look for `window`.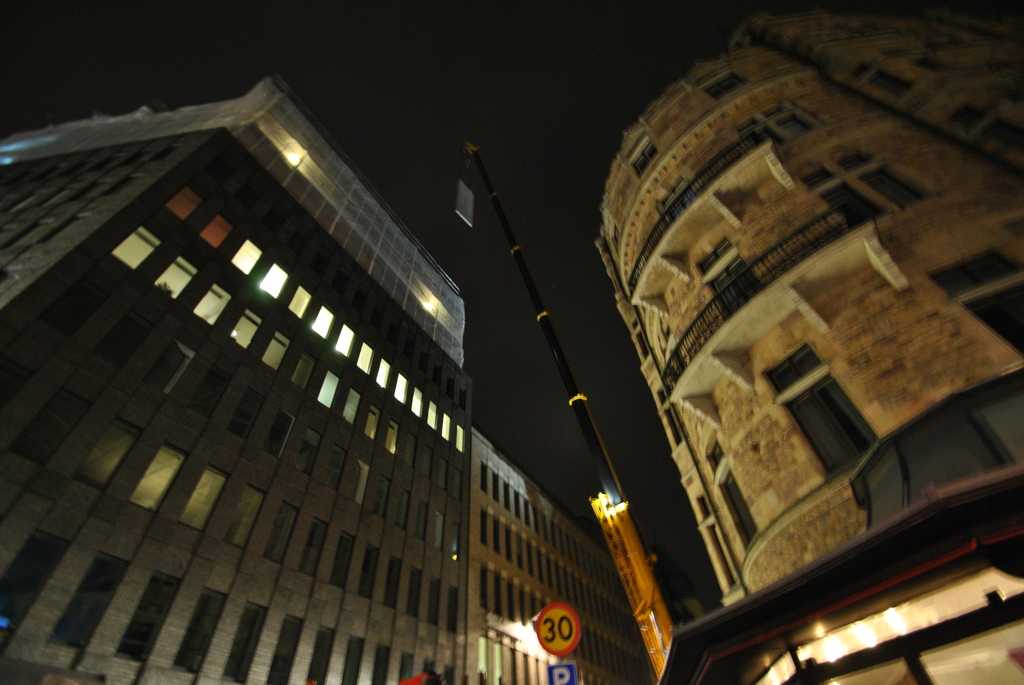
Found: 169, 591, 234, 672.
